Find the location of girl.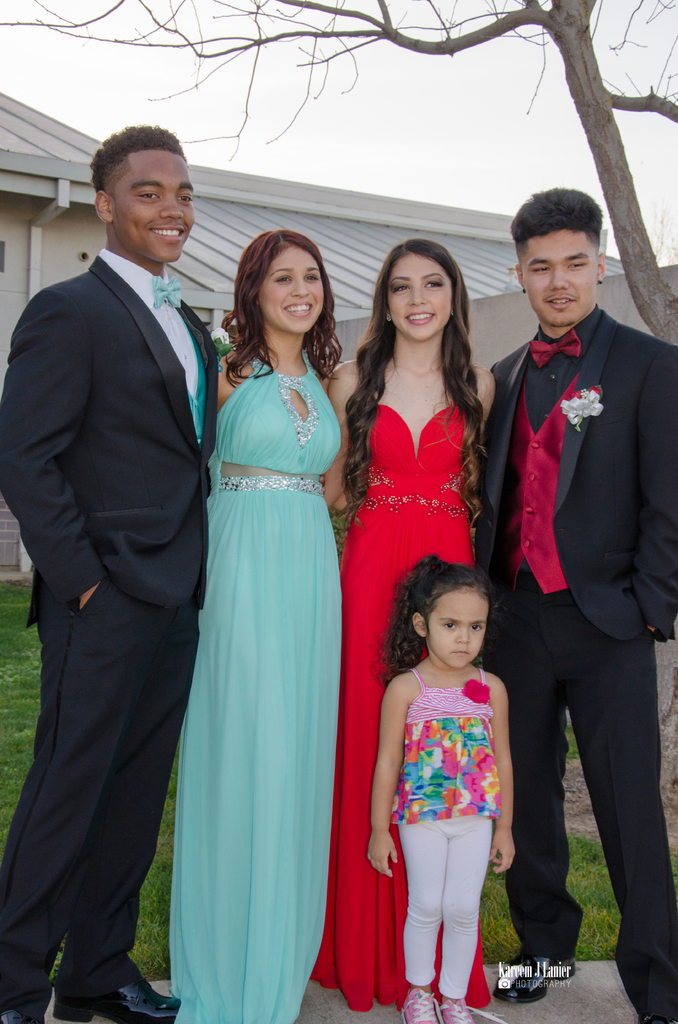
Location: region(364, 547, 520, 1023).
